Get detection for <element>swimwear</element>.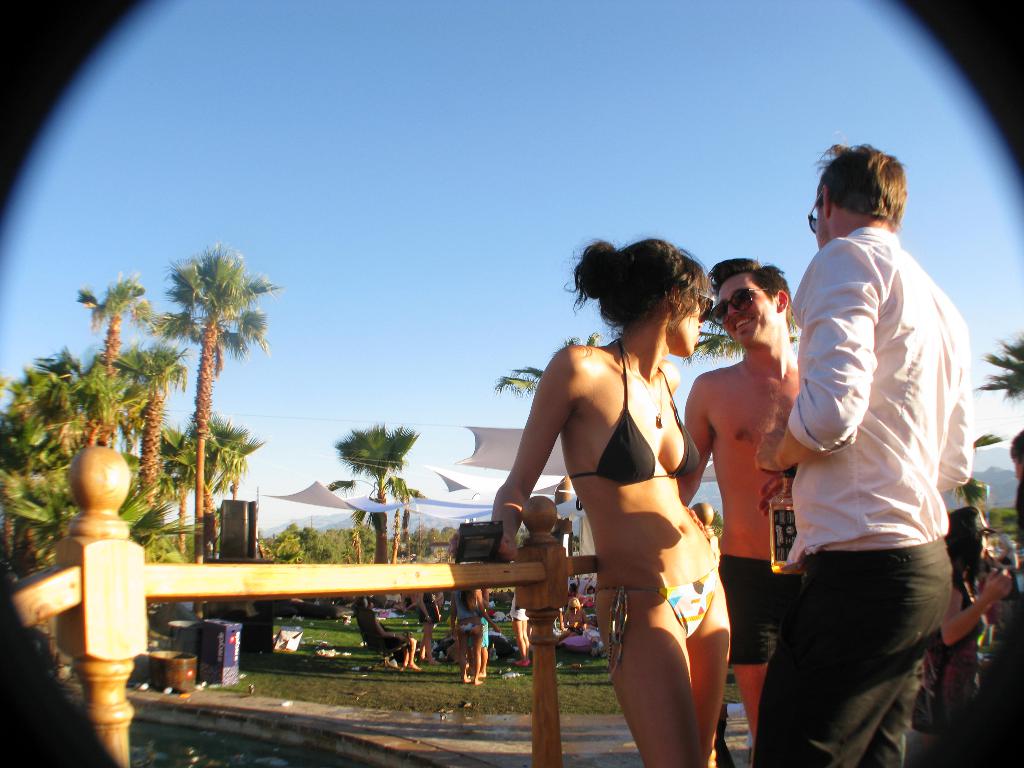
Detection: x1=715, y1=554, x2=803, y2=668.
